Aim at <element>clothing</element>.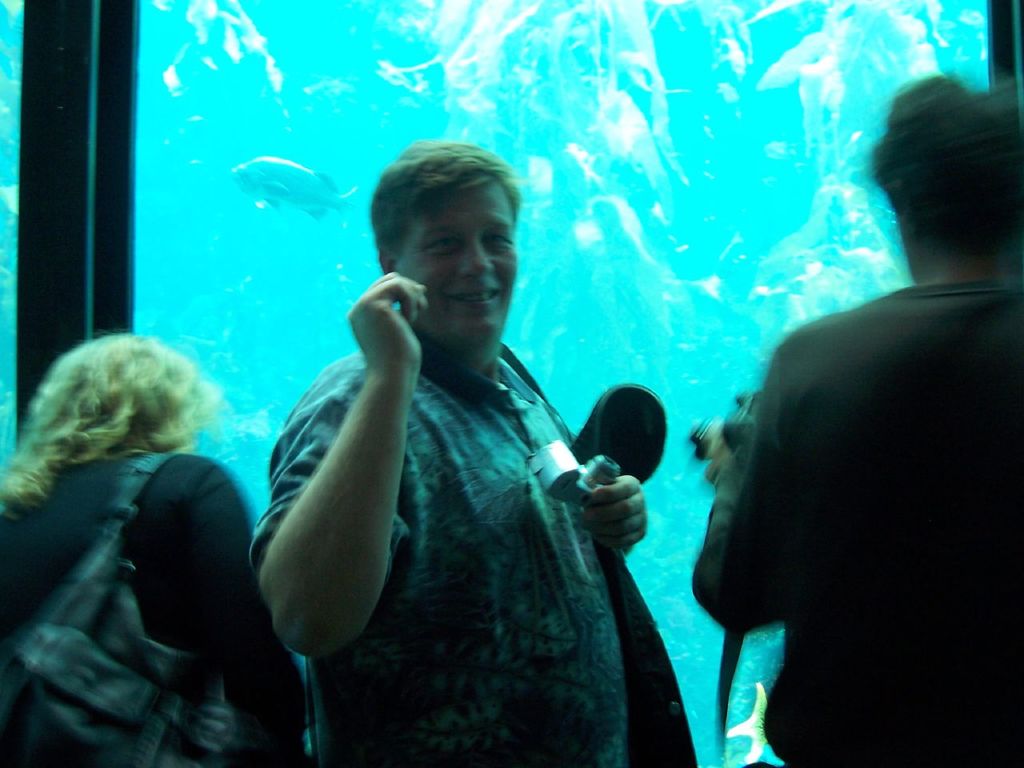
Aimed at l=682, t=285, r=1022, b=767.
